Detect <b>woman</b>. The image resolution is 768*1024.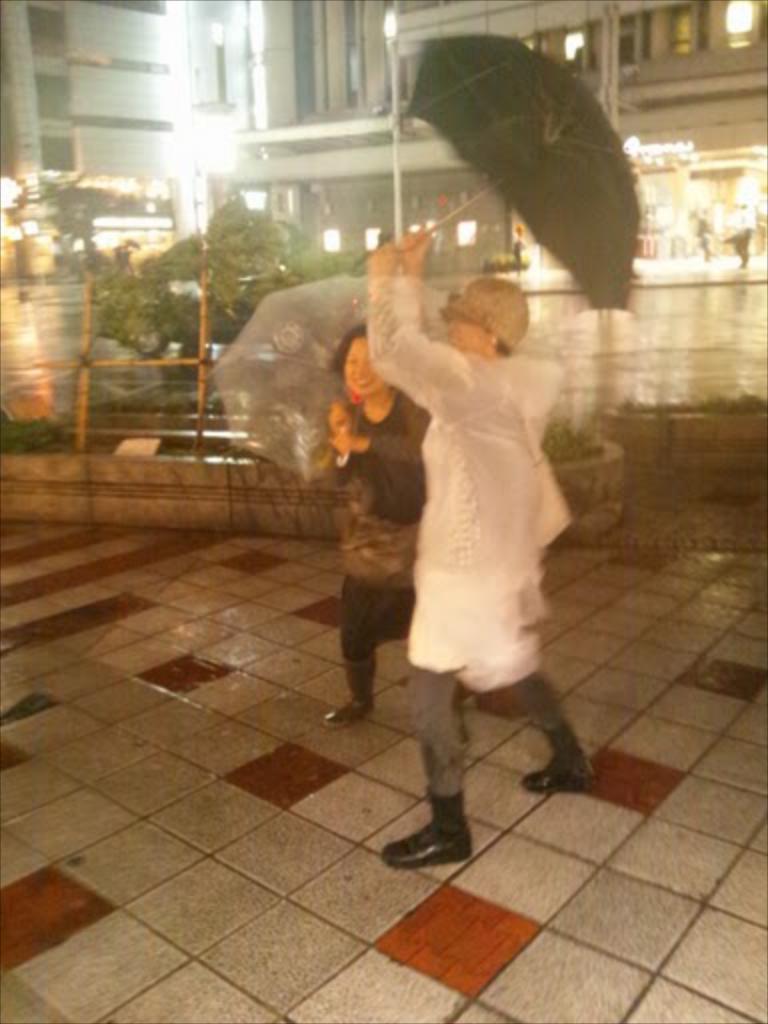
bbox=(322, 324, 432, 726).
